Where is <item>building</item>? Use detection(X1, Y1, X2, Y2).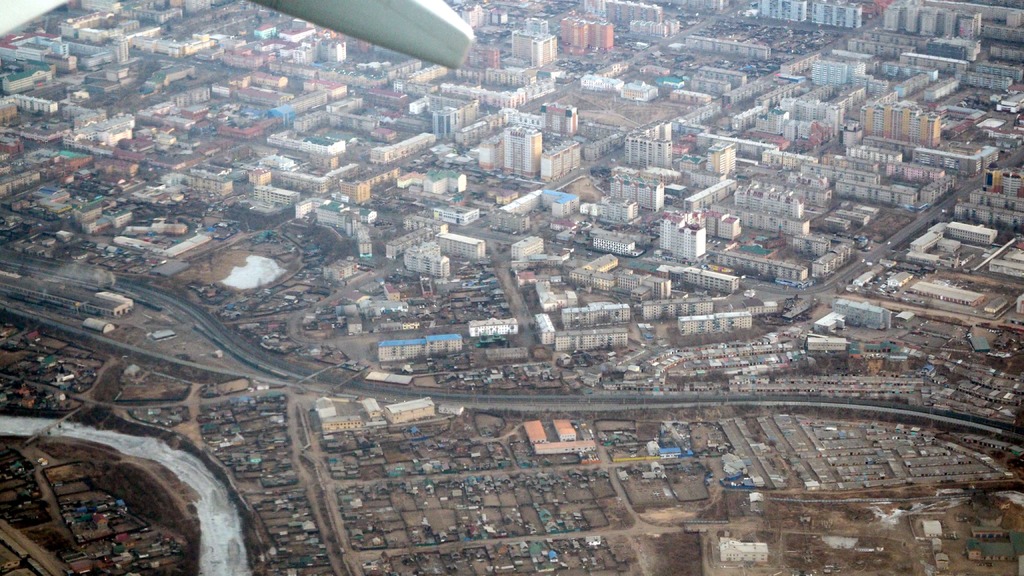
detection(435, 231, 483, 257).
